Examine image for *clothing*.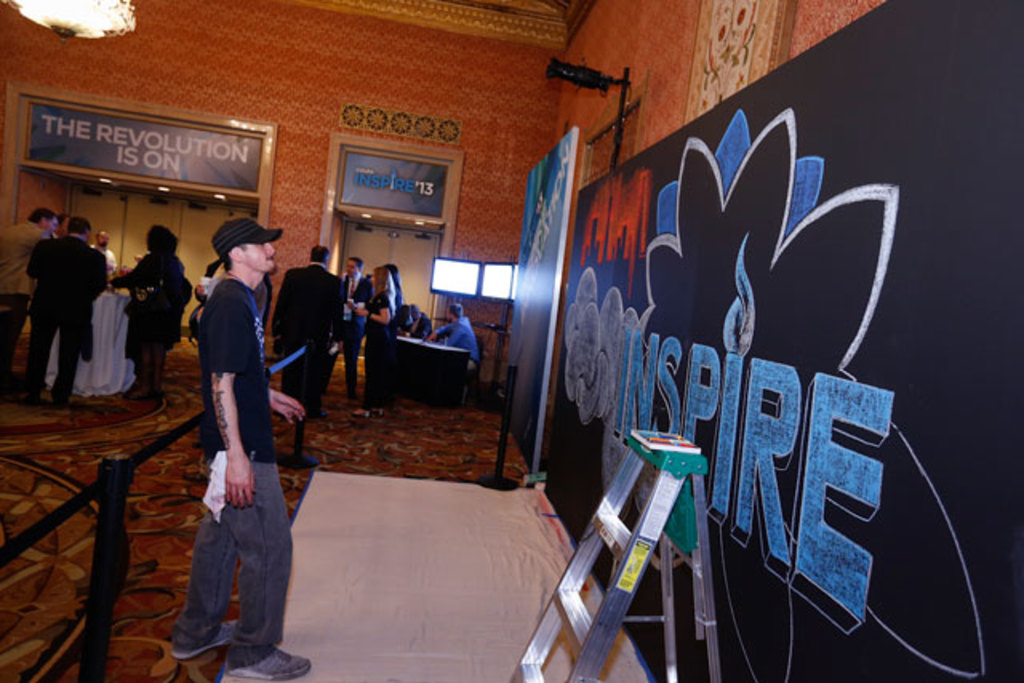
Examination result: x1=411 y1=317 x2=435 y2=342.
